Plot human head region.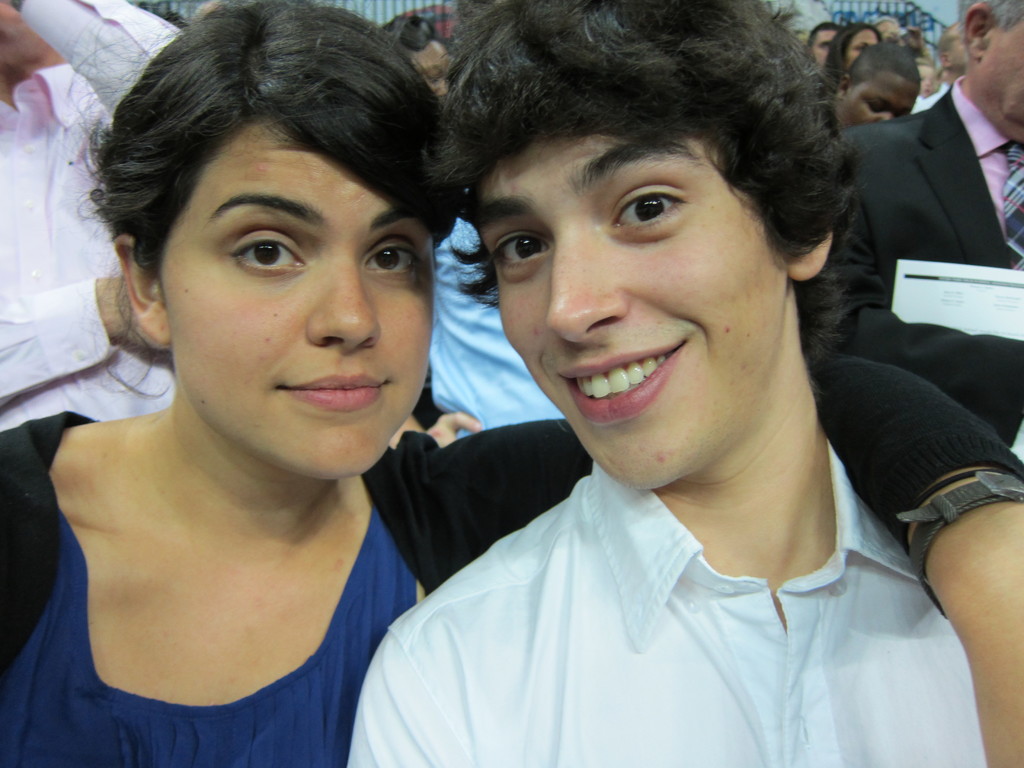
Plotted at pyautogui.locateOnScreen(916, 54, 938, 94).
